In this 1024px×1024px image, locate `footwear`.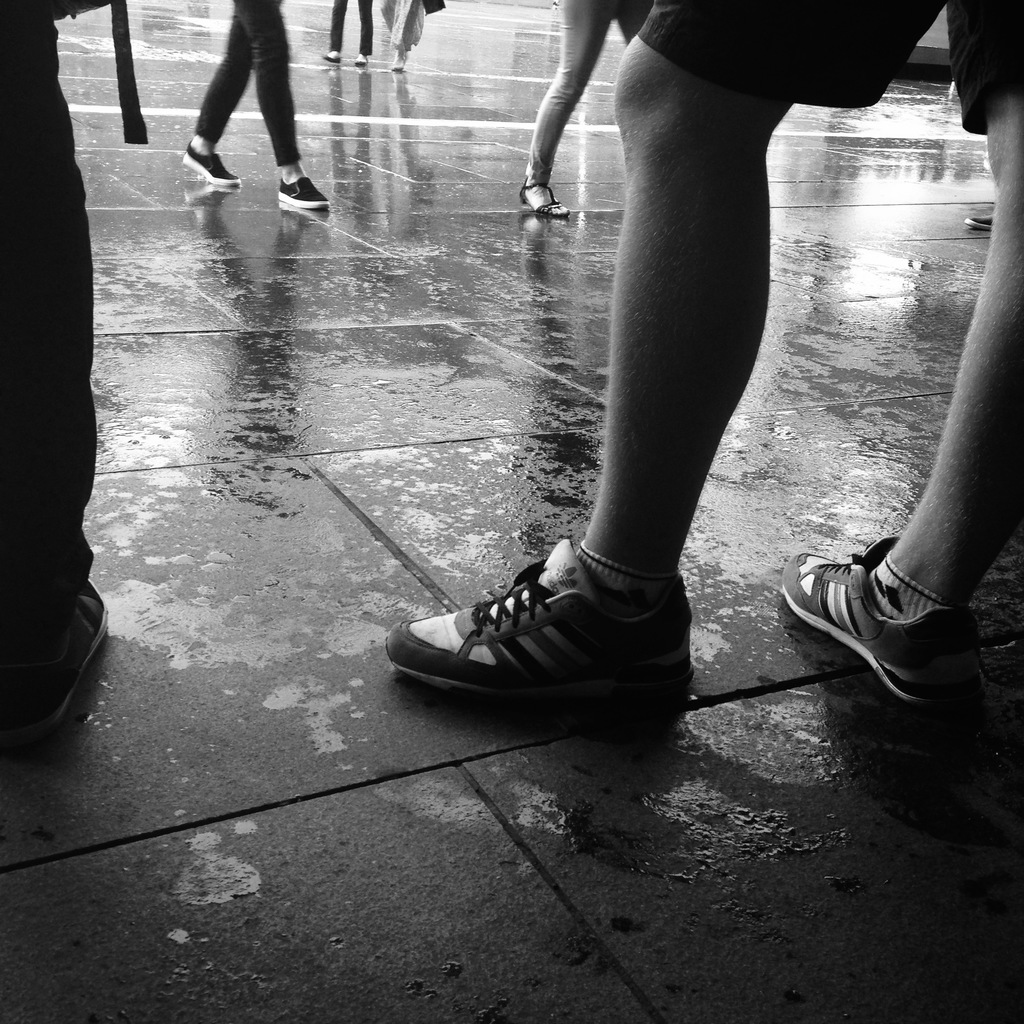
Bounding box: l=276, t=171, r=336, b=212.
